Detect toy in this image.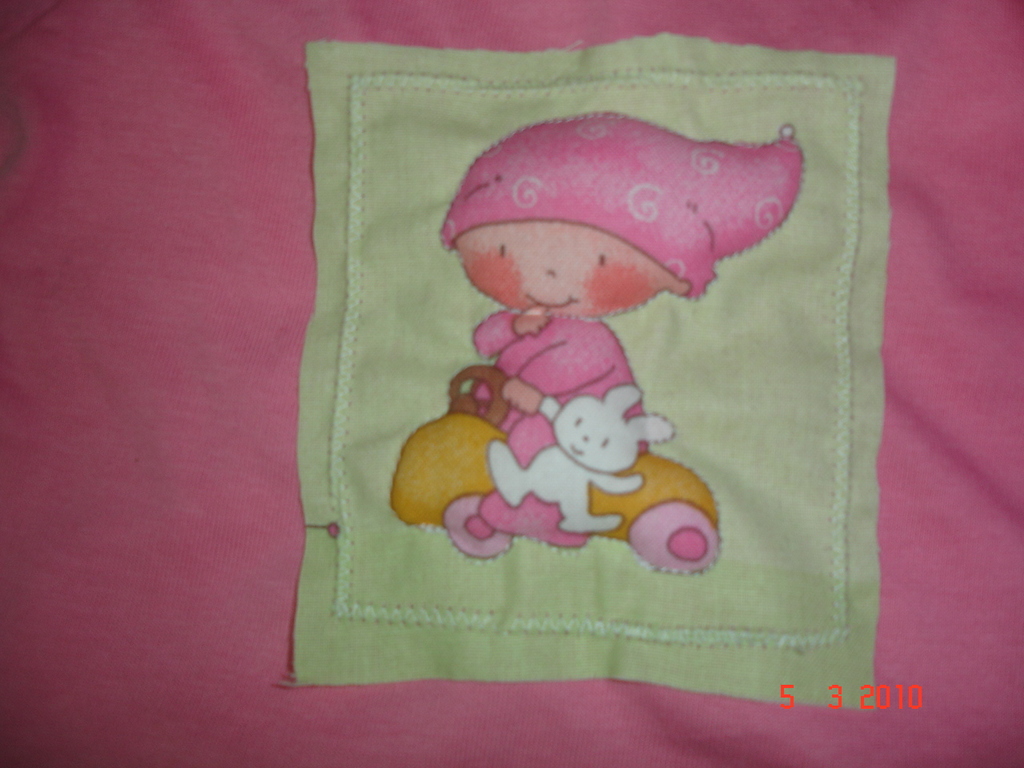
Detection: [396, 122, 746, 710].
